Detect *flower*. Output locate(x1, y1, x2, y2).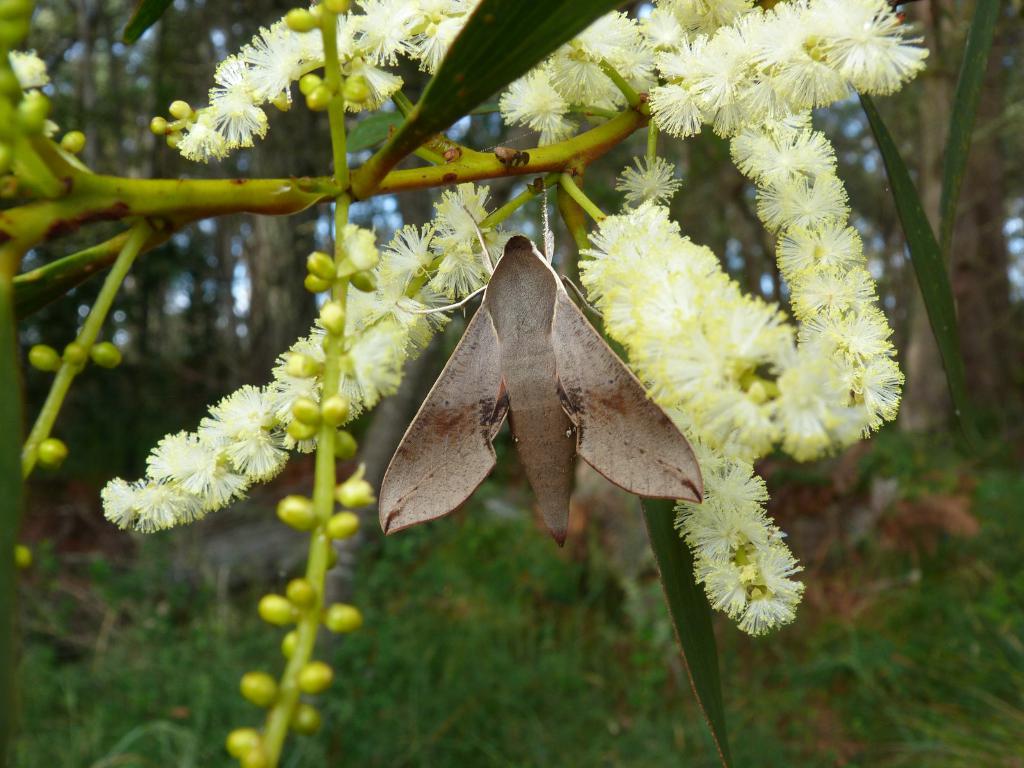
locate(607, 216, 822, 670).
